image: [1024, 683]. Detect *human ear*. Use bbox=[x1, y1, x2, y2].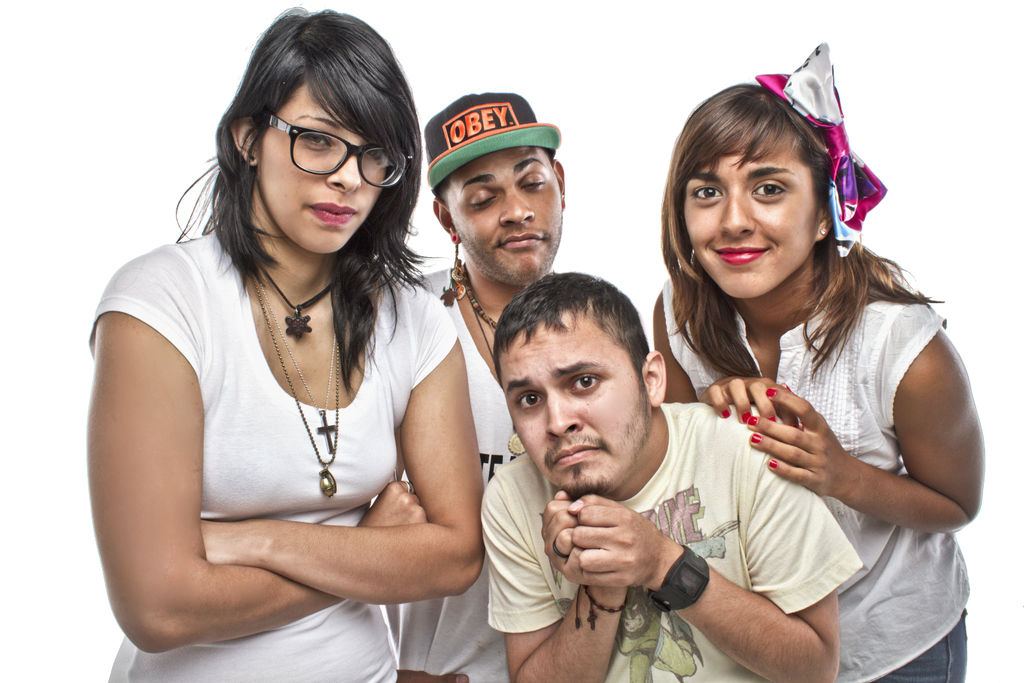
bbox=[641, 352, 665, 407].
